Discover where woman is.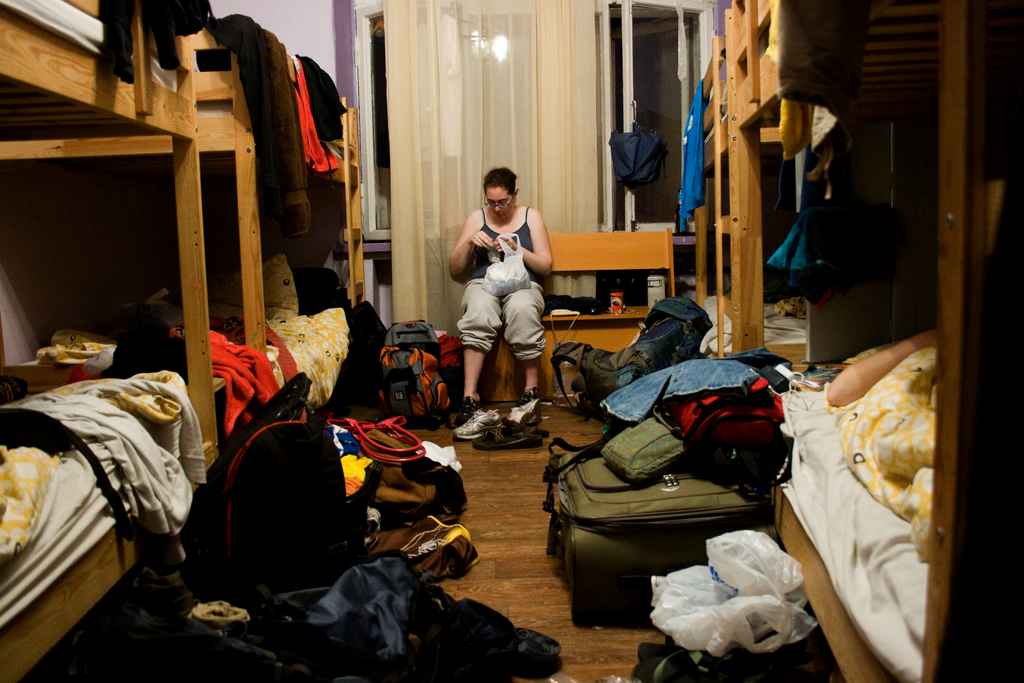
Discovered at left=425, top=163, right=565, bottom=411.
